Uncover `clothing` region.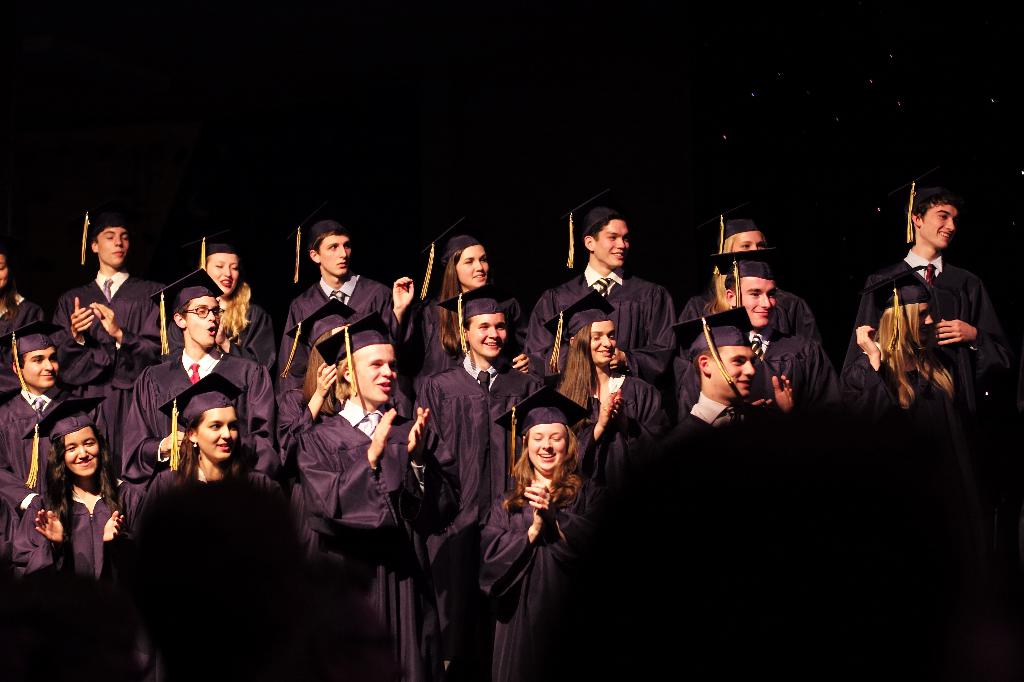
Uncovered: pyautogui.locateOnScreen(0, 292, 49, 340).
